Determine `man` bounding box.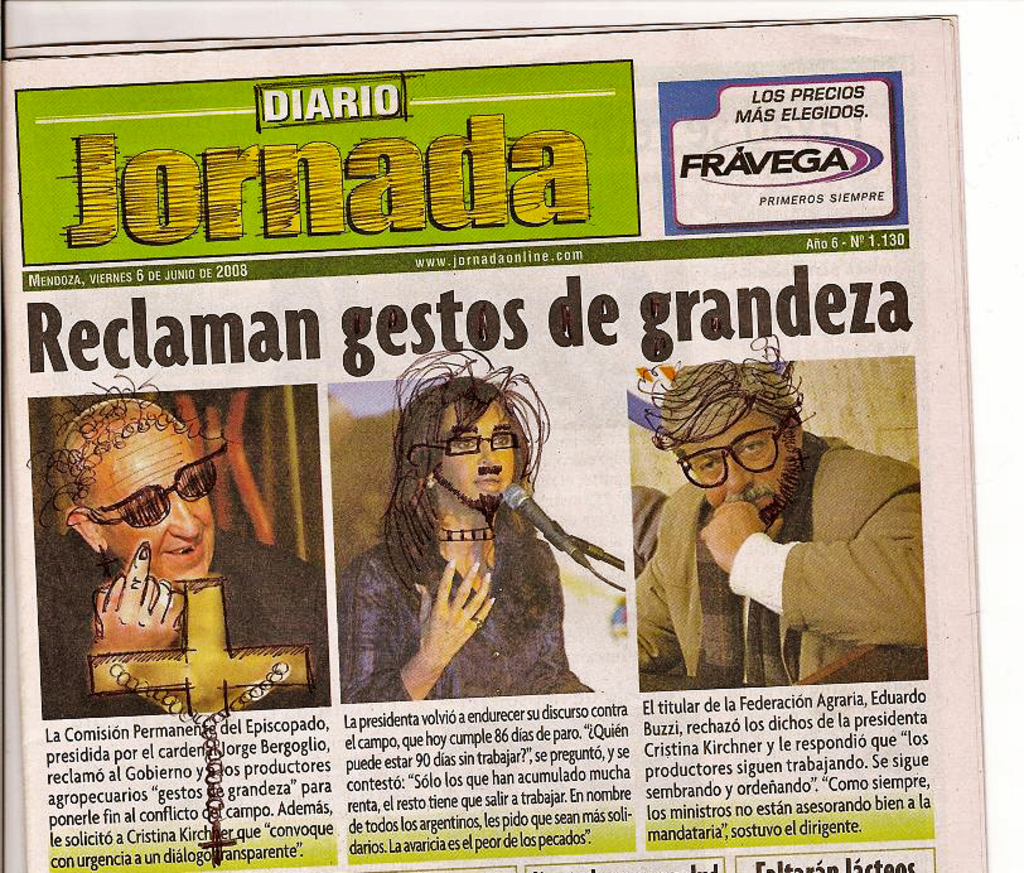
Determined: rect(628, 365, 924, 699).
